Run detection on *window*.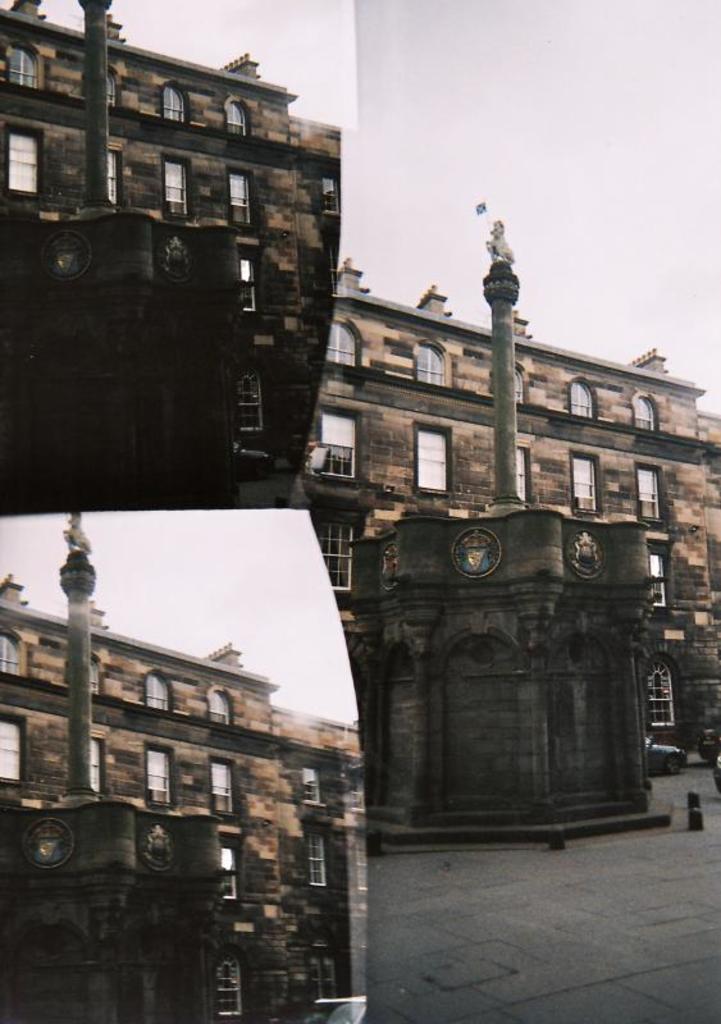
Result: [414,426,448,493].
